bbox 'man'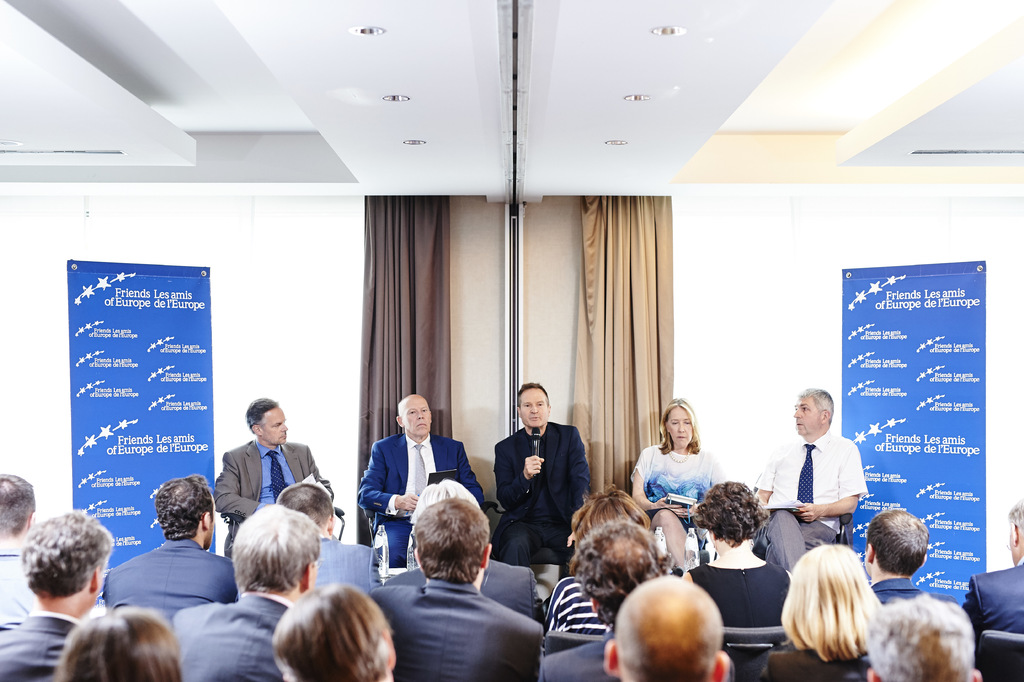
[left=540, top=521, right=675, bottom=681]
